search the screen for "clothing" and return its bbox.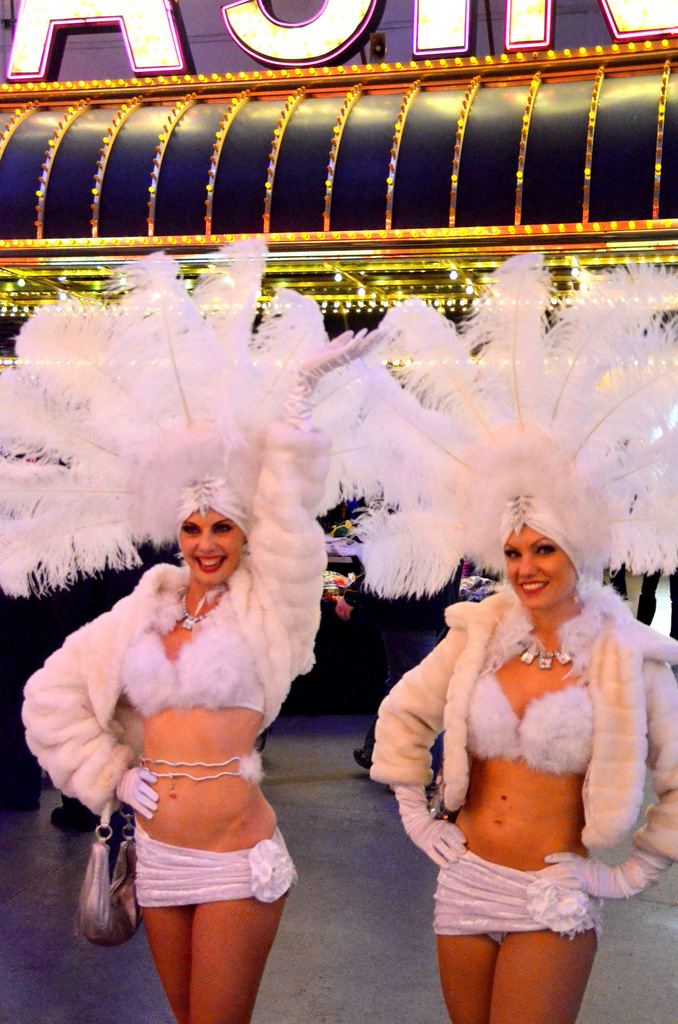
Found: pyautogui.locateOnScreen(128, 820, 297, 918).
